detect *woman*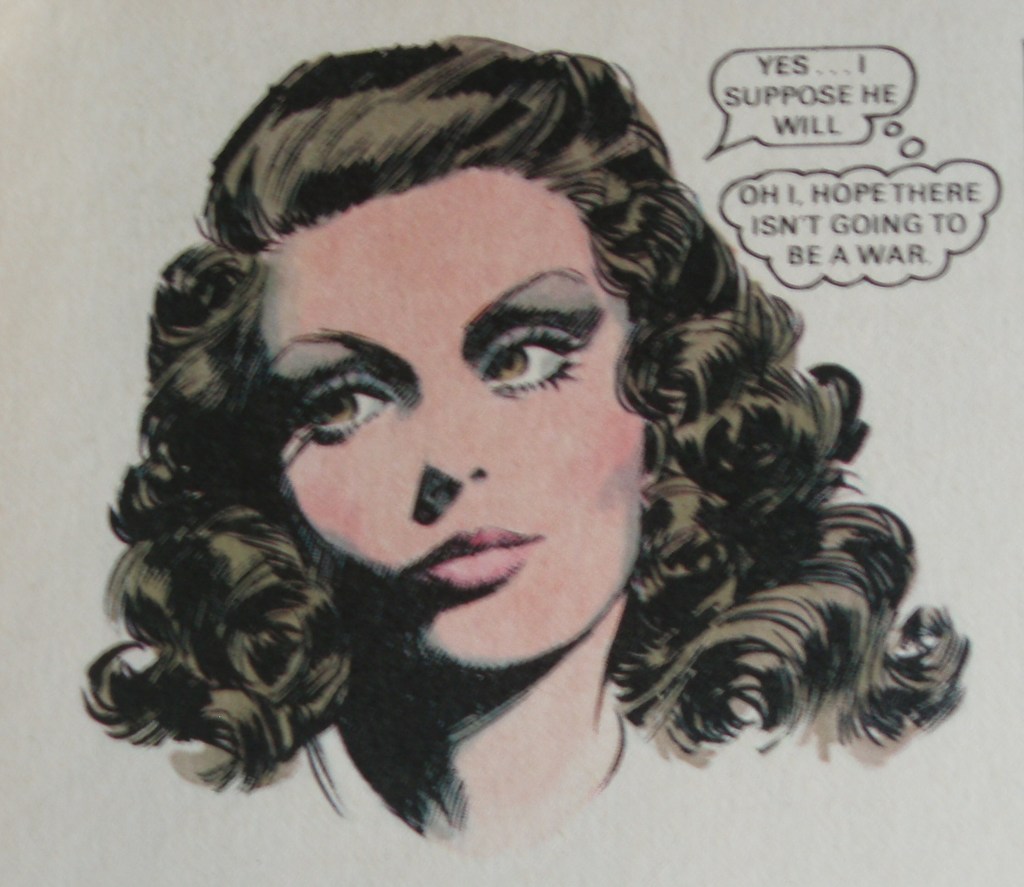
Rect(50, 13, 915, 821)
